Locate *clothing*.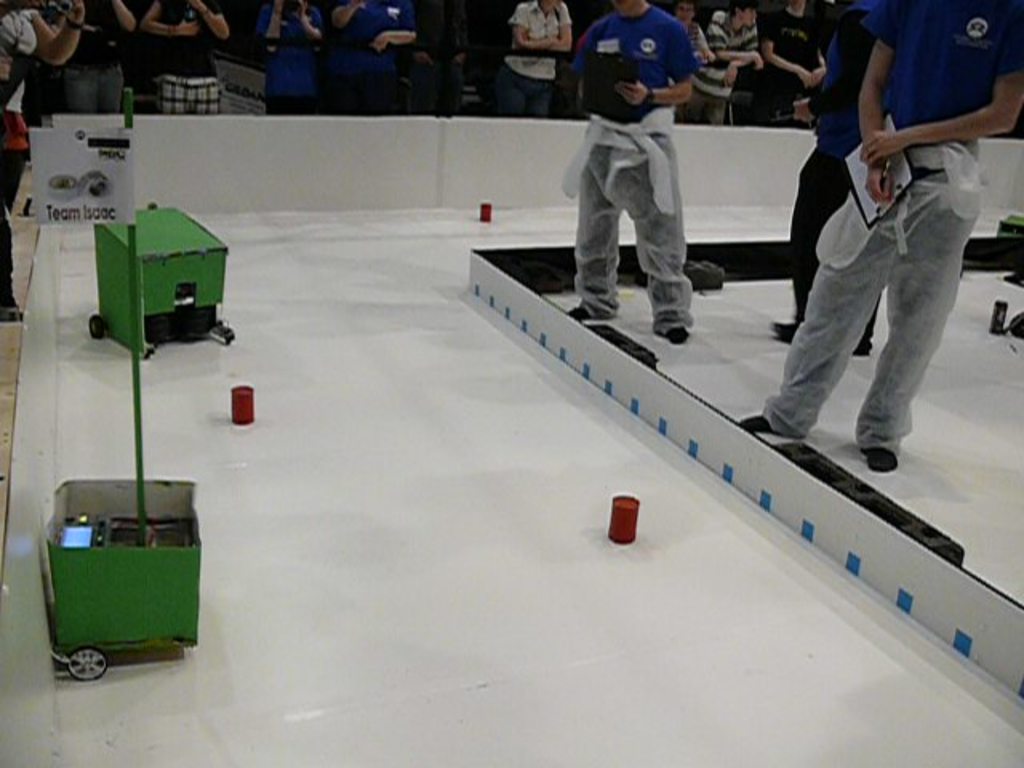
Bounding box: box(491, 66, 549, 126).
